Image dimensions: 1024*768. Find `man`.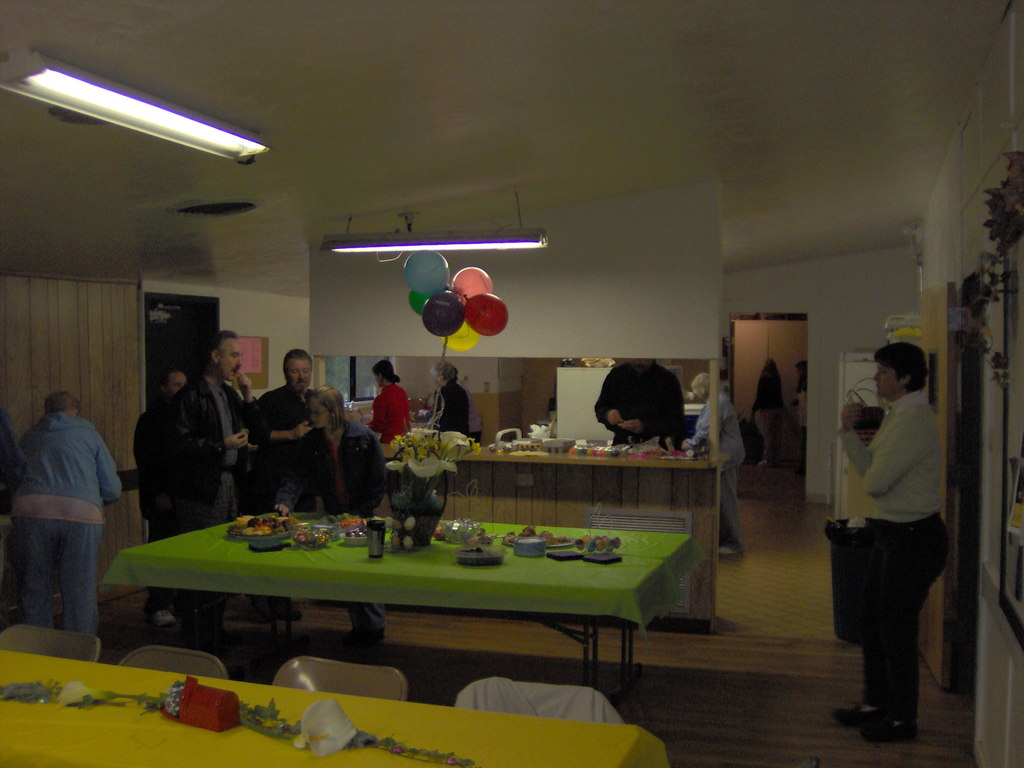
bbox=[168, 331, 271, 650].
